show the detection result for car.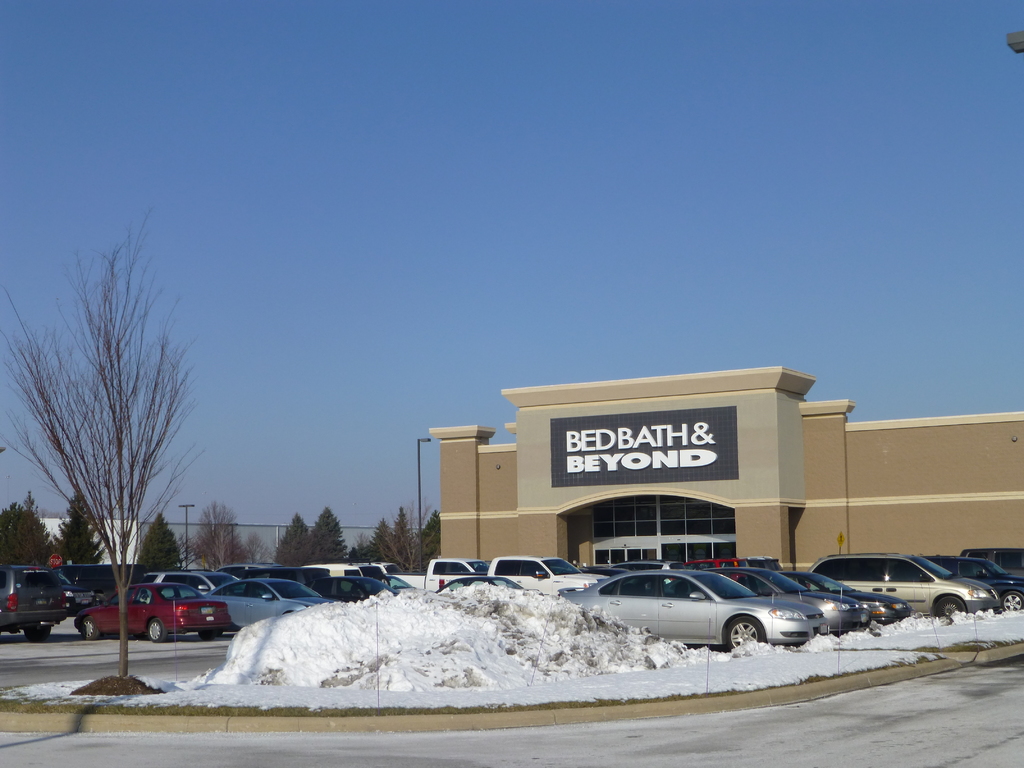
(x1=378, y1=559, x2=491, y2=593).
